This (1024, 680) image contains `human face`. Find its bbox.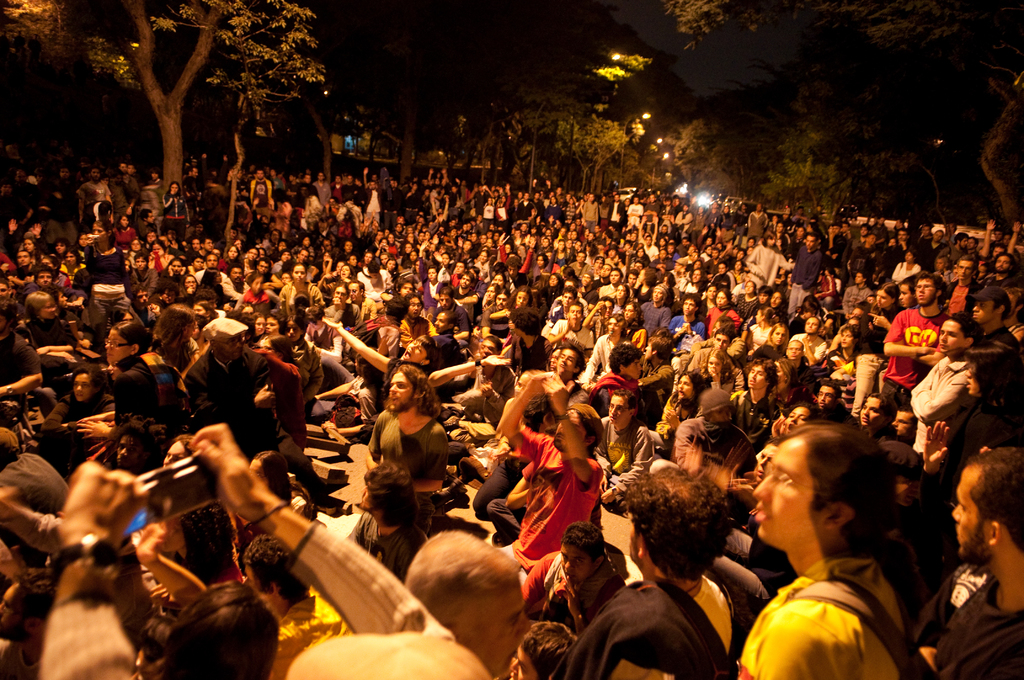
[left=972, top=298, right=1000, bottom=323].
